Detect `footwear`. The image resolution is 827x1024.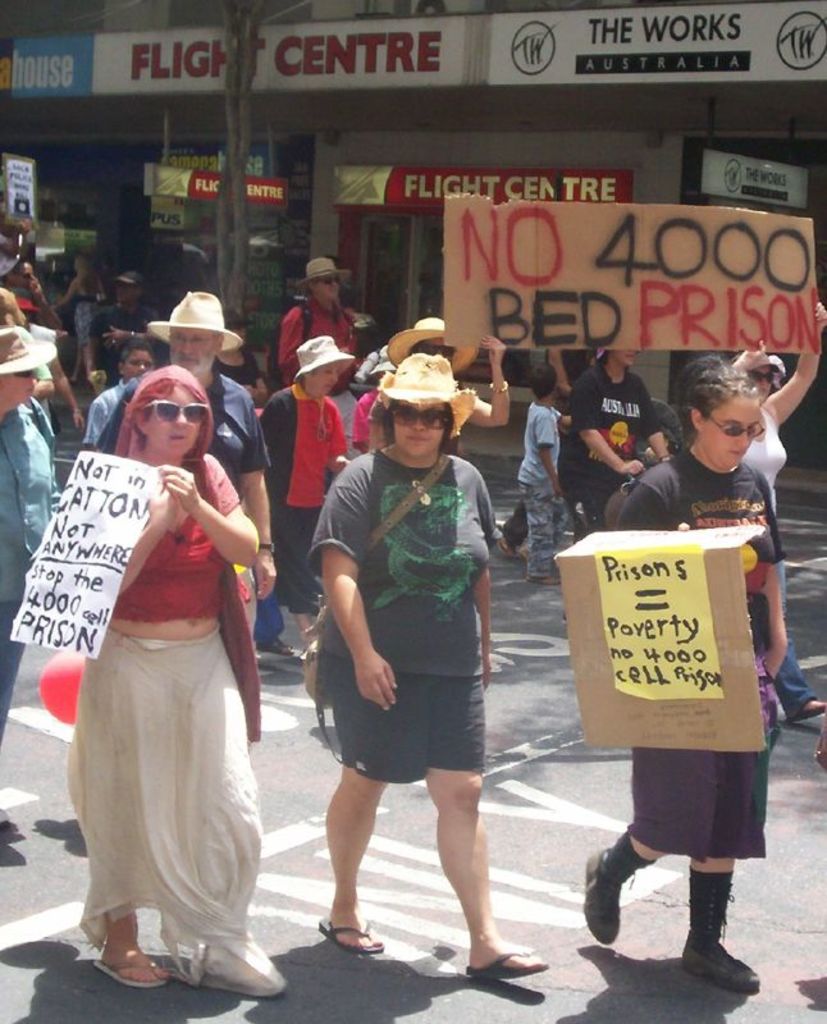
[96, 951, 172, 988].
